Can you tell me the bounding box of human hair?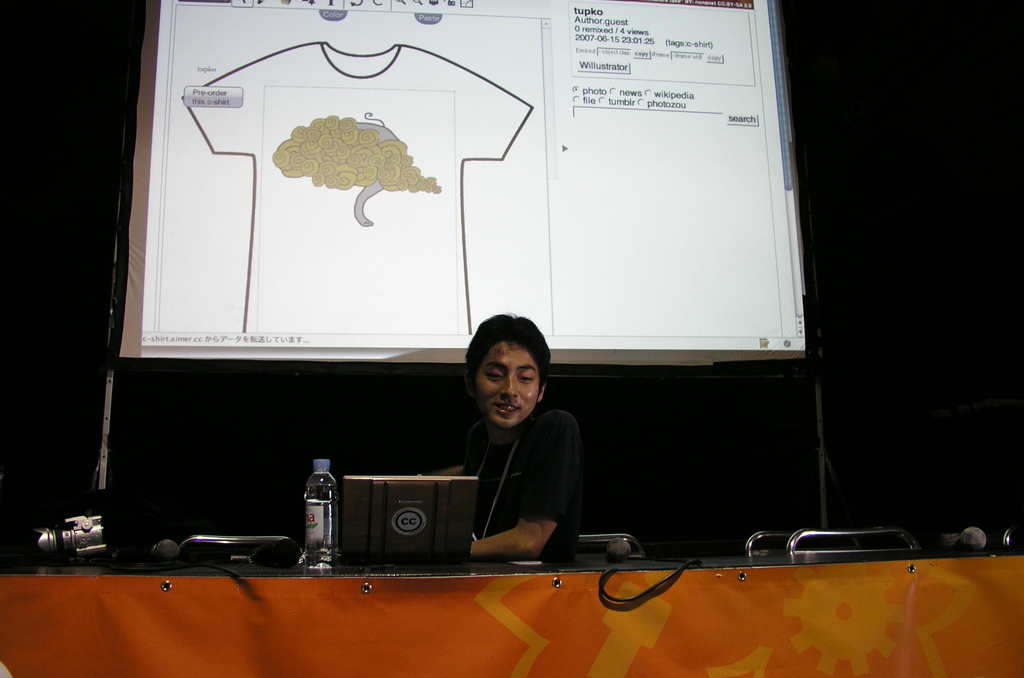
bbox=[457, 321, 557, 449].
